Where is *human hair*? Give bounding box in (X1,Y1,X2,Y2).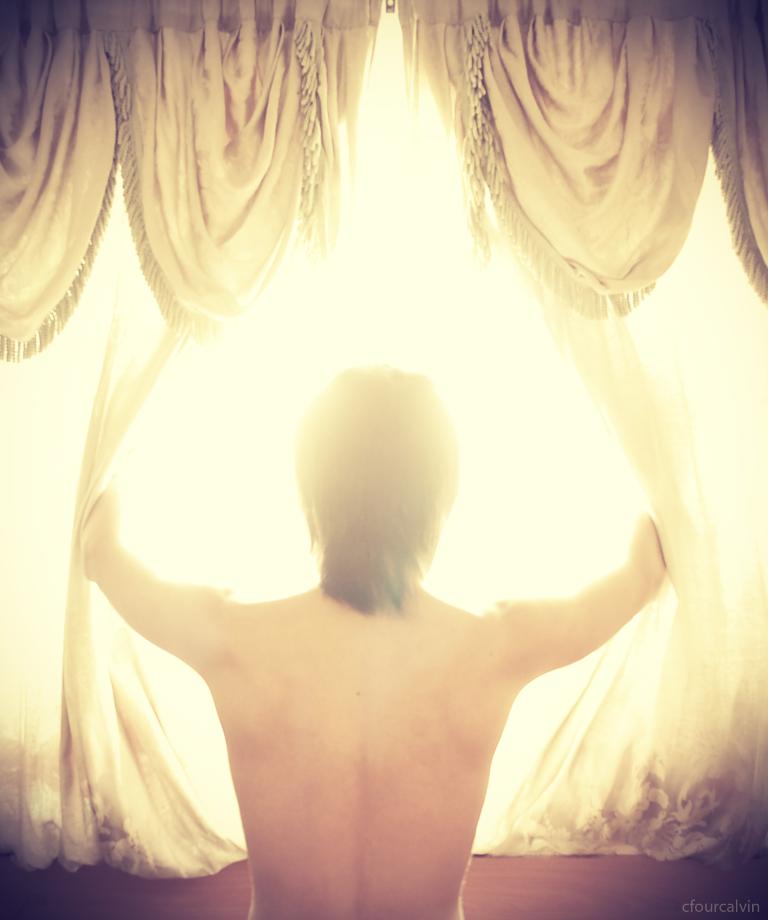
(292,373,476,614).
